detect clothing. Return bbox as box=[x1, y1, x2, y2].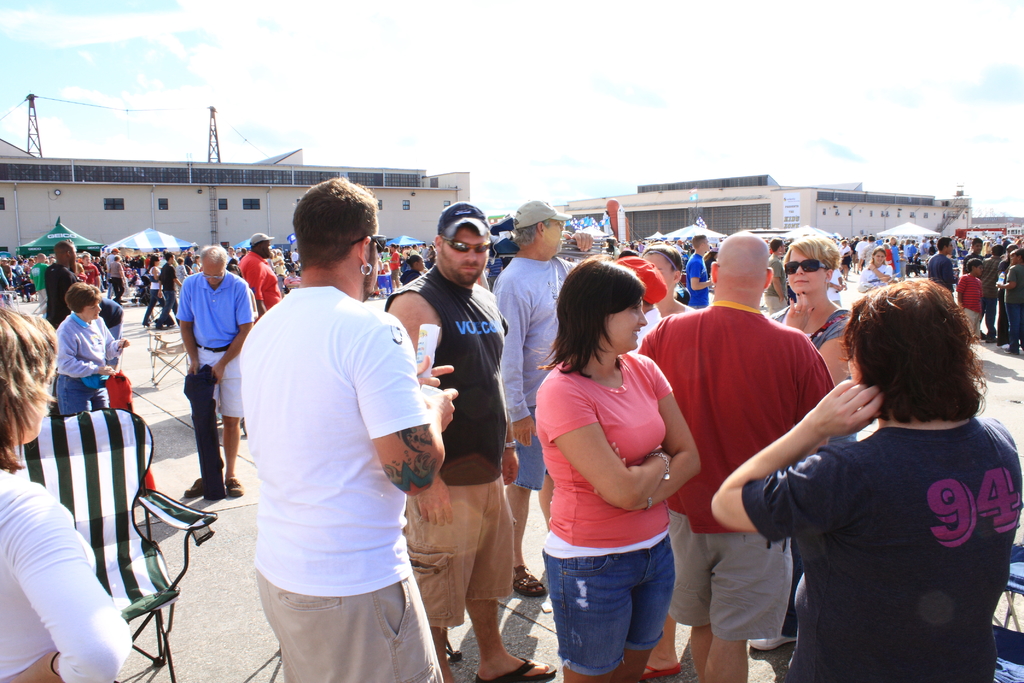
box=[760, 352, 1023, 673].
